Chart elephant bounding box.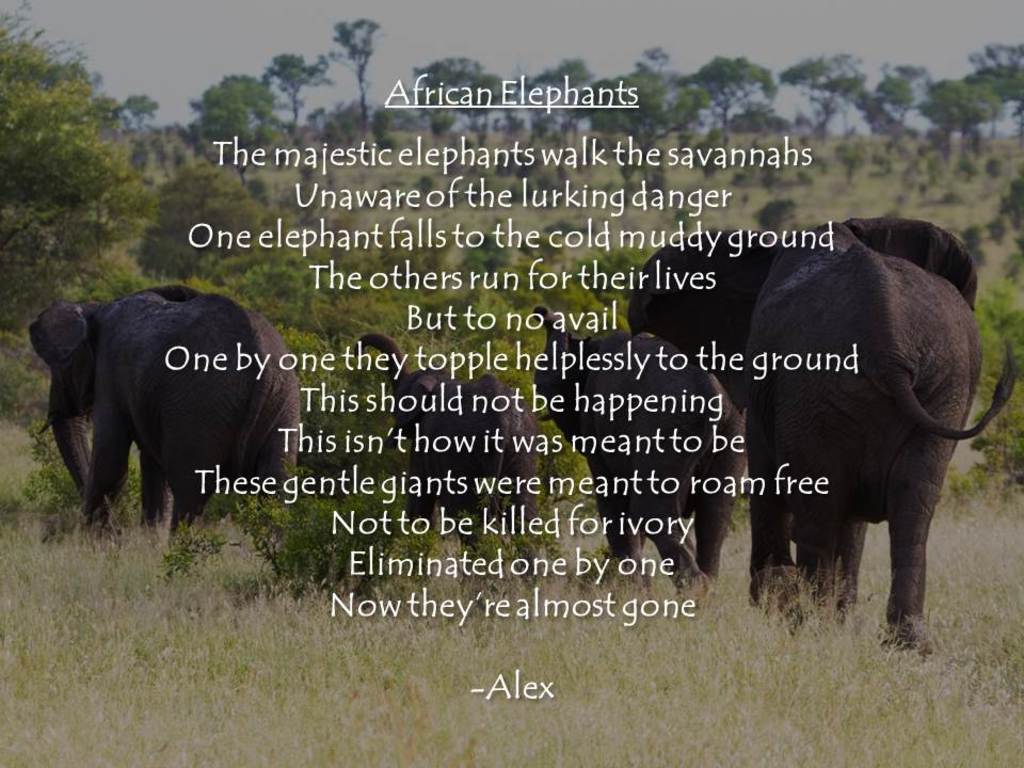
Charted: x1=544 y1=307 x2=751 y2=586.
